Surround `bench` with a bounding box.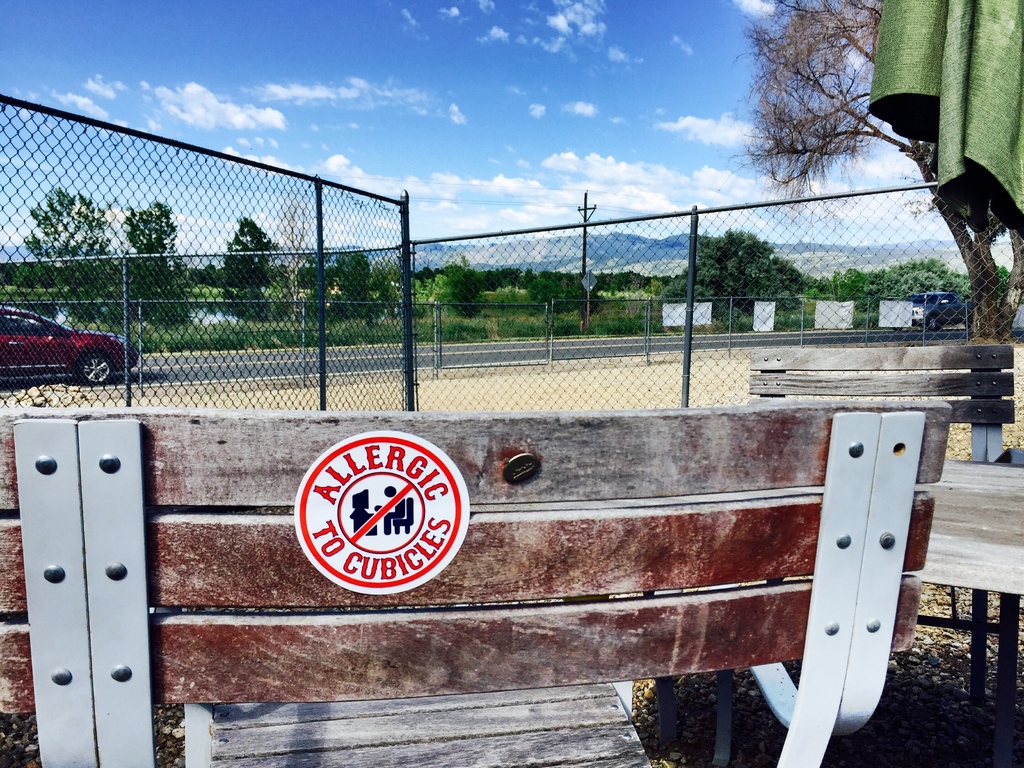
(0,387,875,765).
